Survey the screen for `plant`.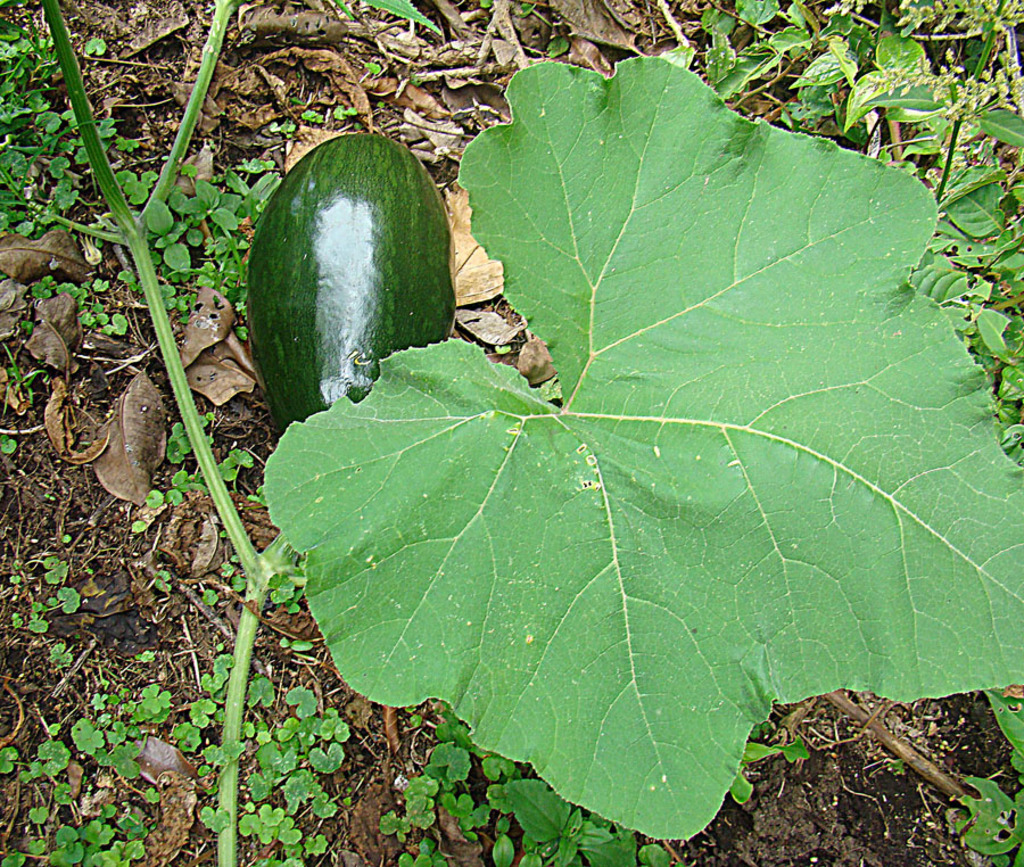
Survey found: (left=0, top=437, right=20, bottom=455).
